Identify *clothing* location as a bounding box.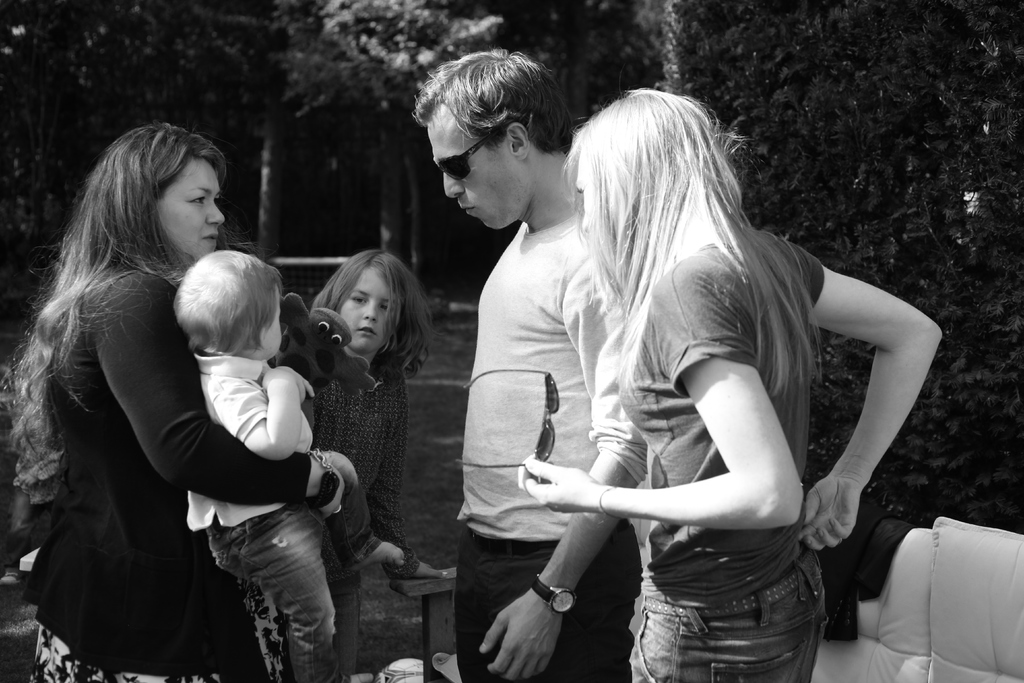
[left=186, top=349, right=333, bottom=682].
